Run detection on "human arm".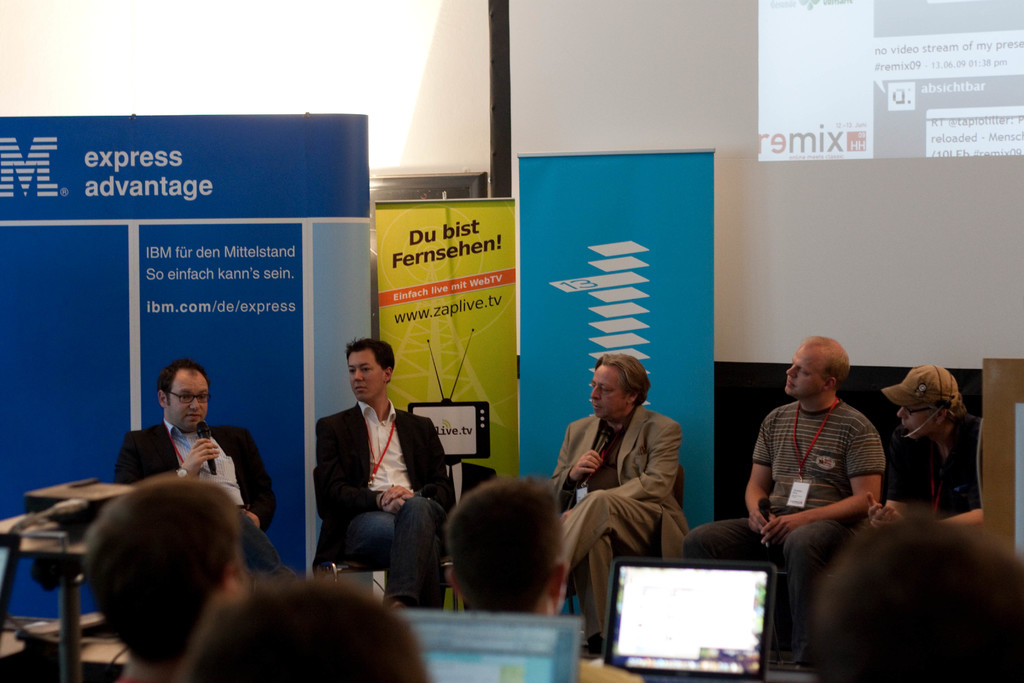
Result: (x1=763, y1=413, x2=886, y2=540).
